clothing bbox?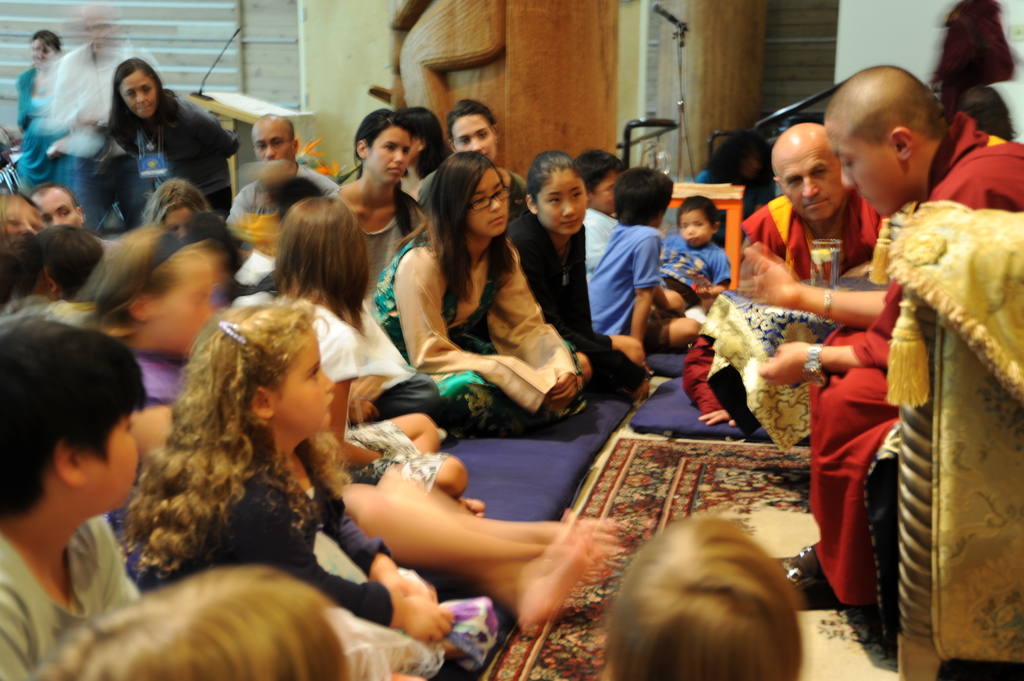
Rect(220, 161, 328, 221)
